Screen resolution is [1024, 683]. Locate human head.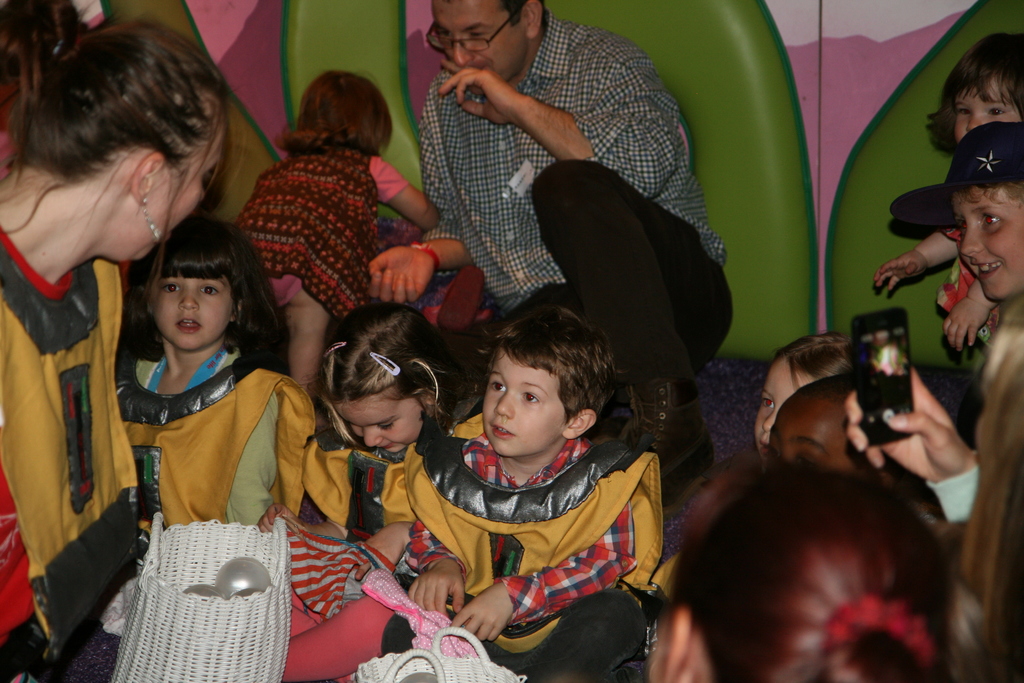
(left=51, top=29, right=231, bottom=263).
